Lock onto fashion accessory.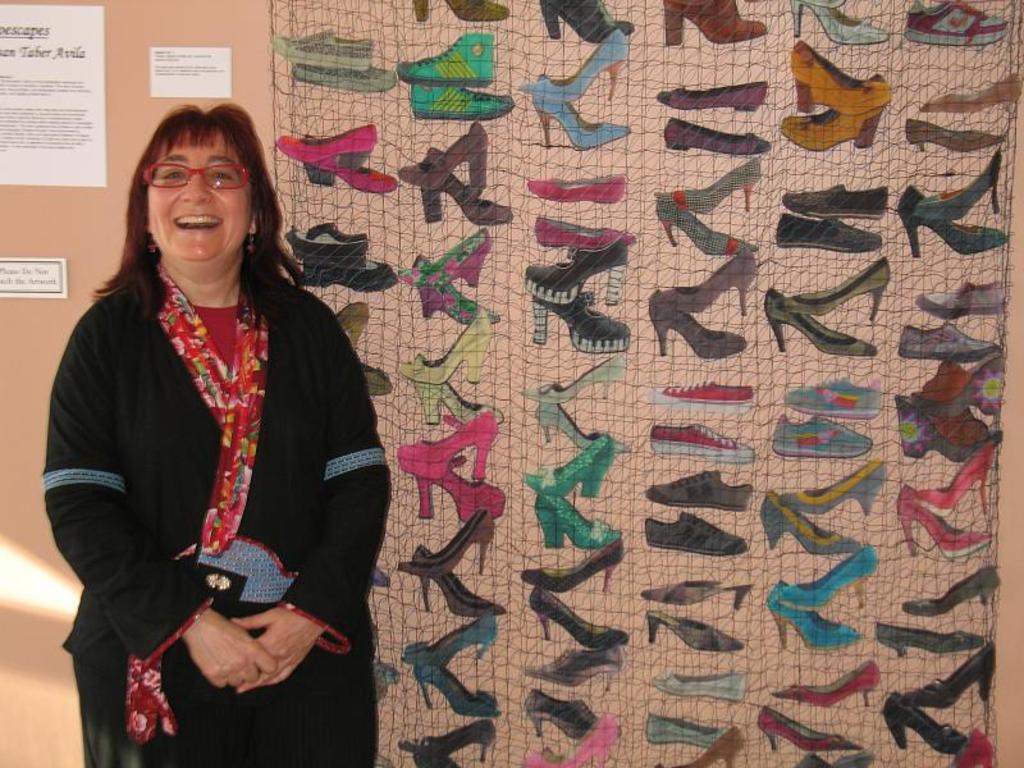
Locked: region(778, 376, 887, 421).
